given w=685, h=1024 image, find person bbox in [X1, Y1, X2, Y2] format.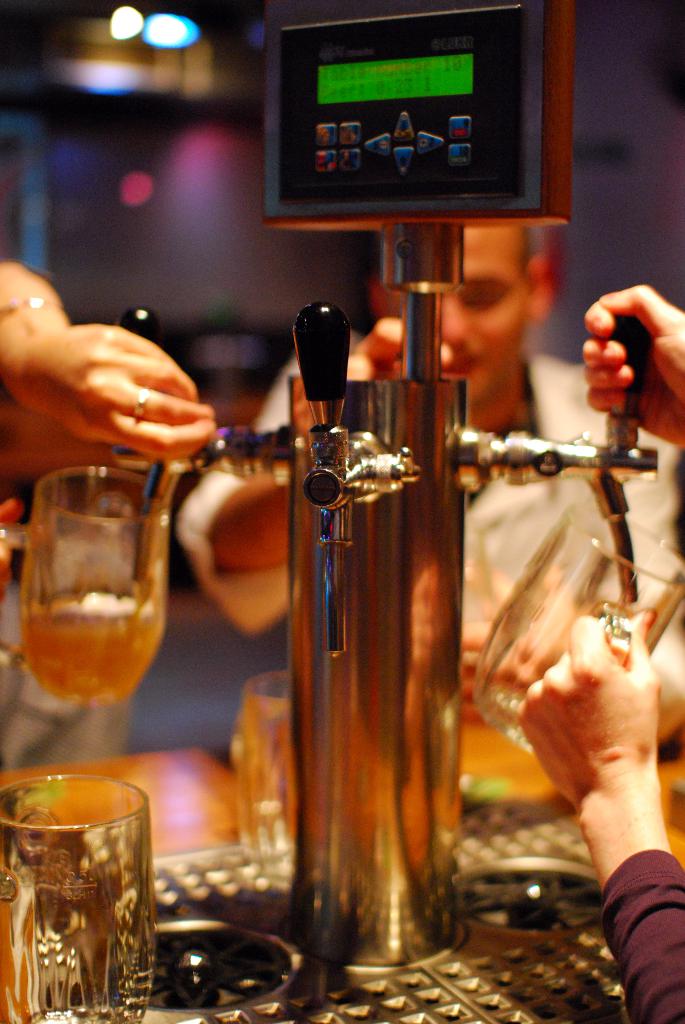
[506, 286, 684, 1023].
